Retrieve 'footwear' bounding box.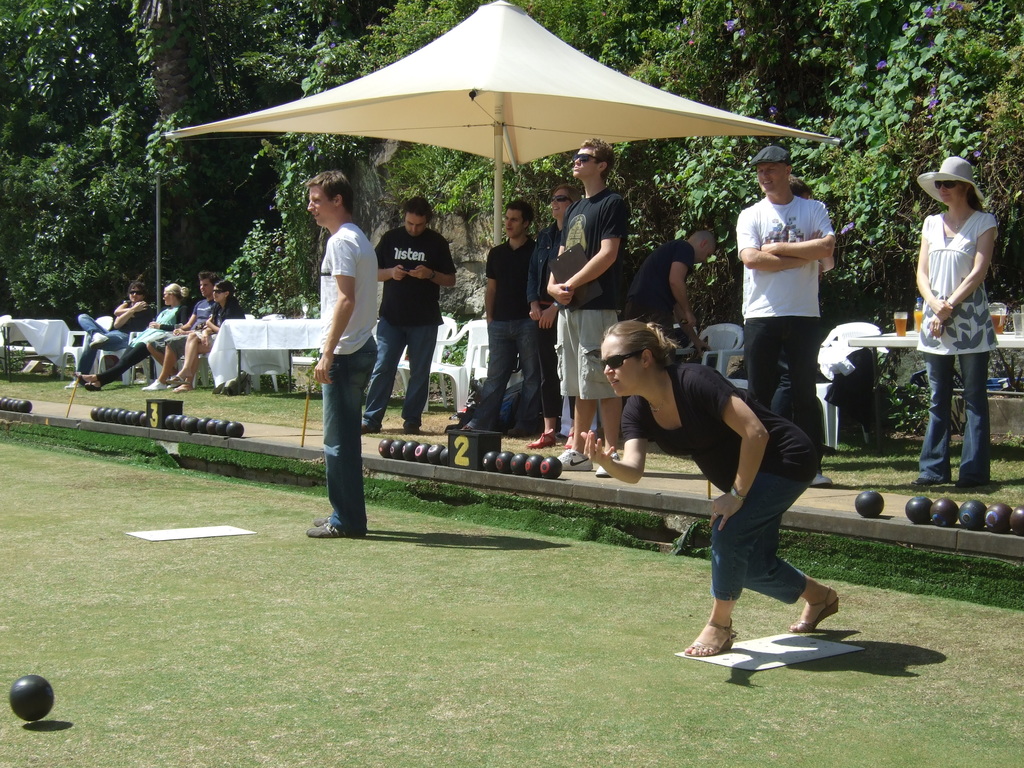
Bounding box: rect(595, 452, 622, 476).
